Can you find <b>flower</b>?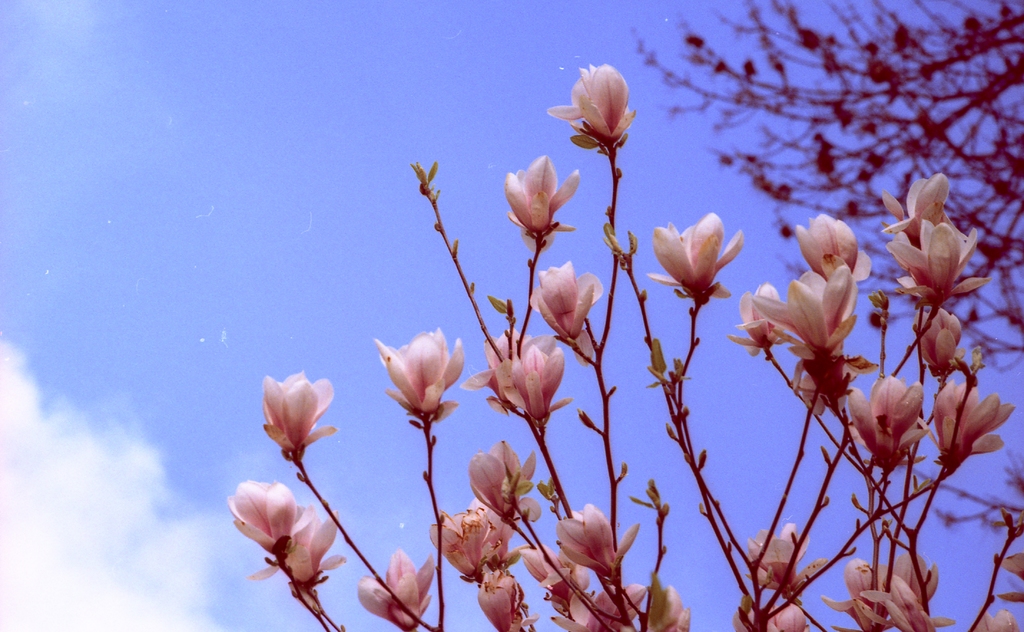
Yes, bounding box: box=[229, 474, 307, 553].
